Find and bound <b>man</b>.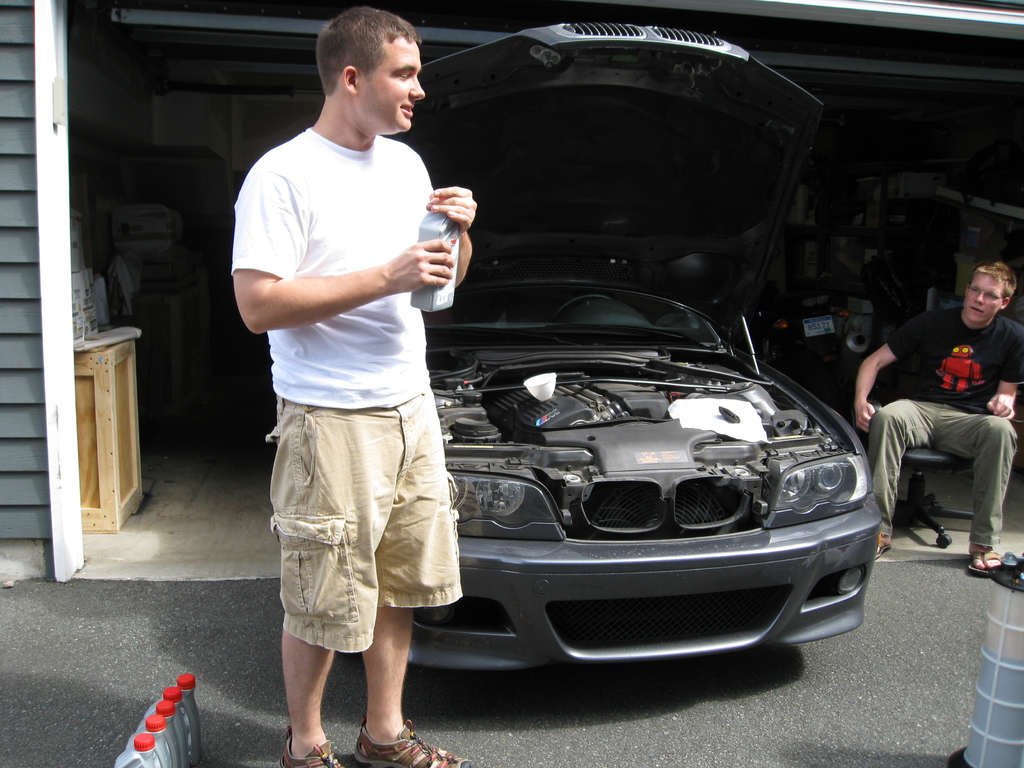
Bound: crop(867, 264, 1021, 575).
